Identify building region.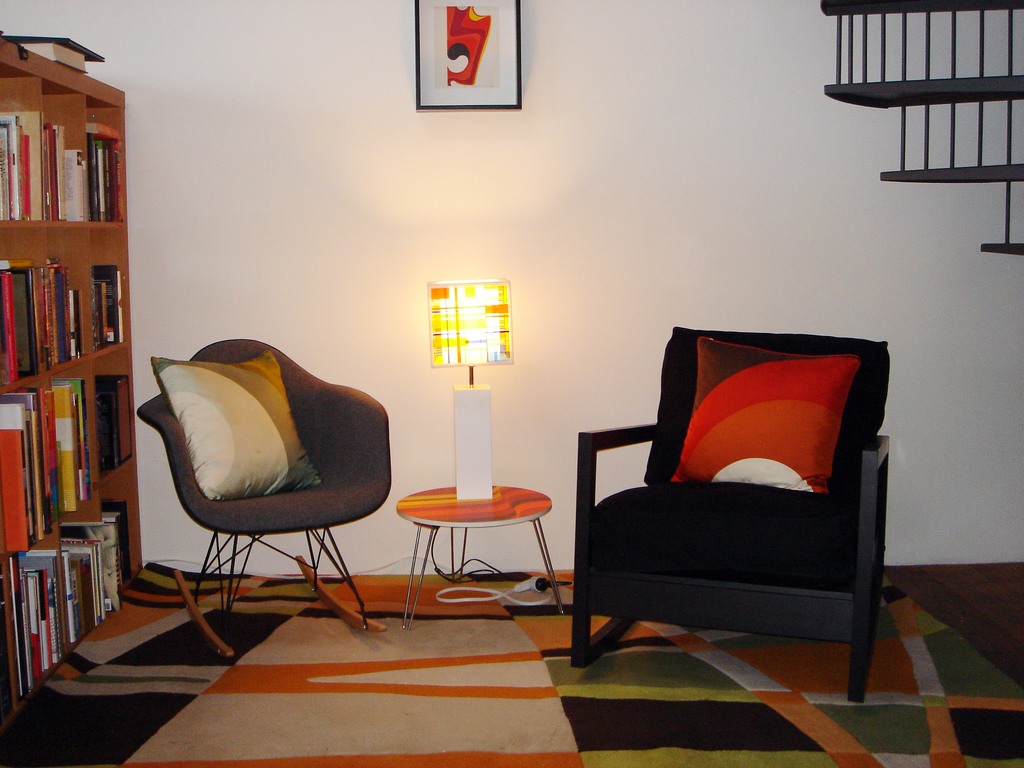
Region: (0,0,1023,767).
